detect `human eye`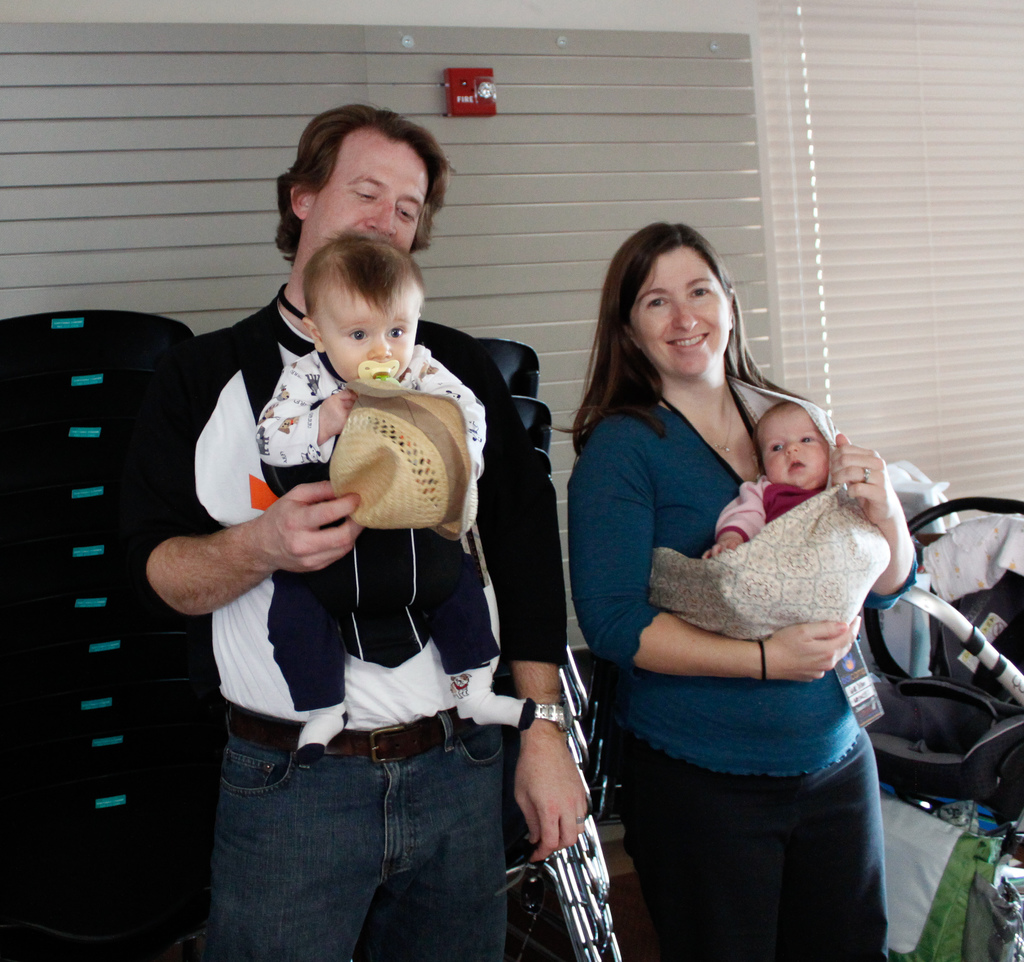
<region>689, 281, 717, 299</region>
